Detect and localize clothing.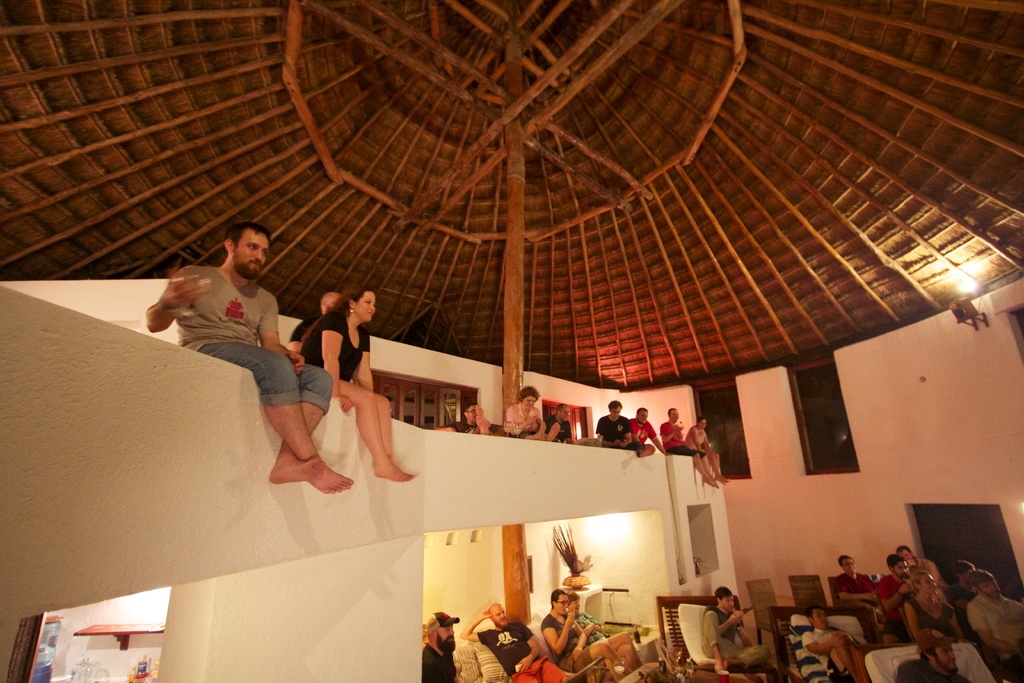
Localized at select_region(835, 572, 880, 613).
